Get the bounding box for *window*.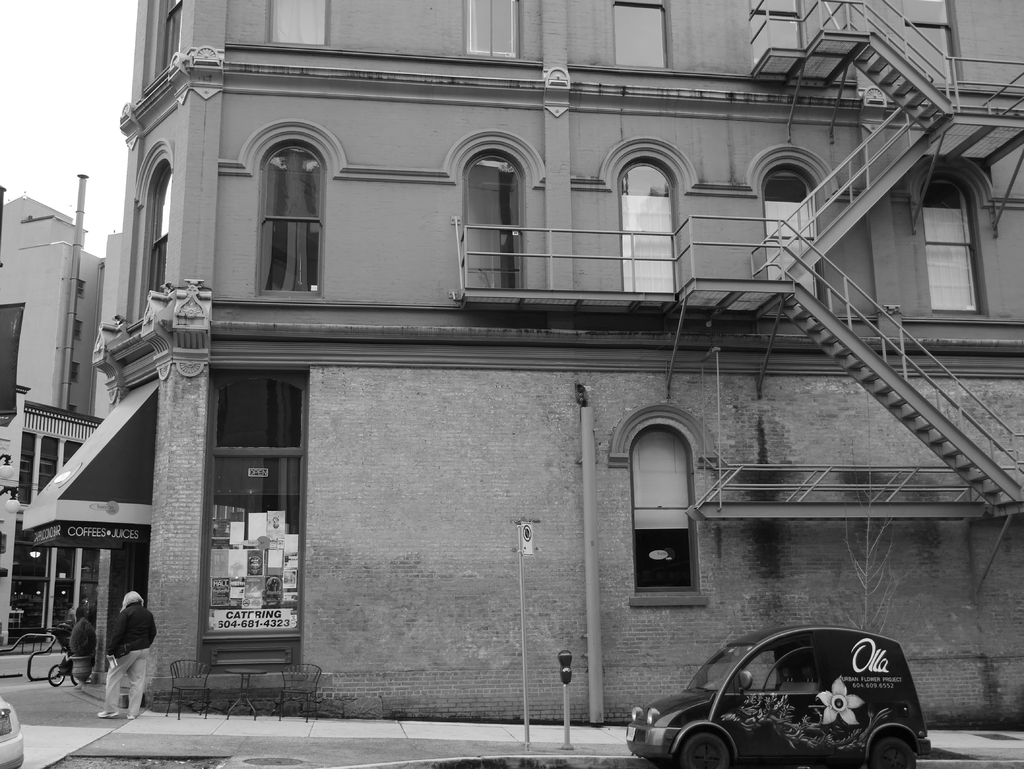
(x1=615, y1=158, x2=676, y2=295).
